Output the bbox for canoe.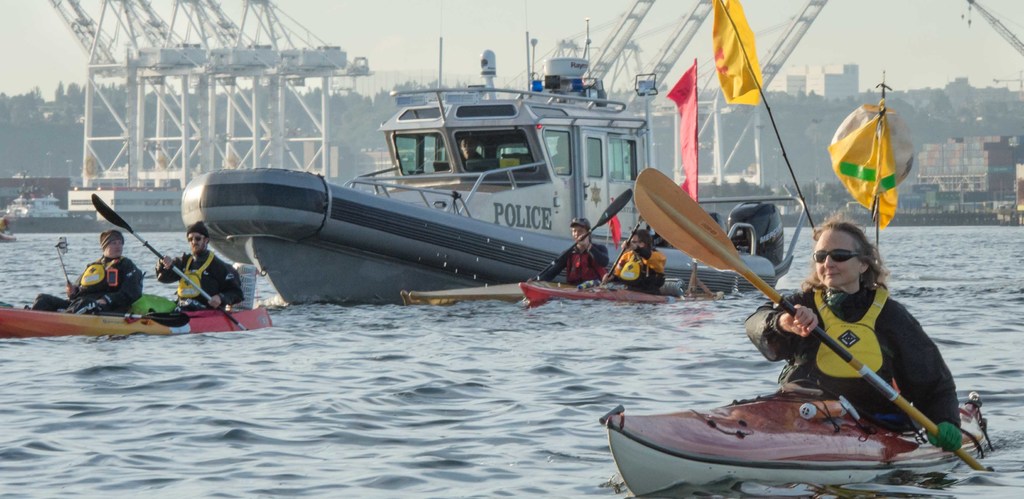
l=521, t=276, r=721, b=309.
